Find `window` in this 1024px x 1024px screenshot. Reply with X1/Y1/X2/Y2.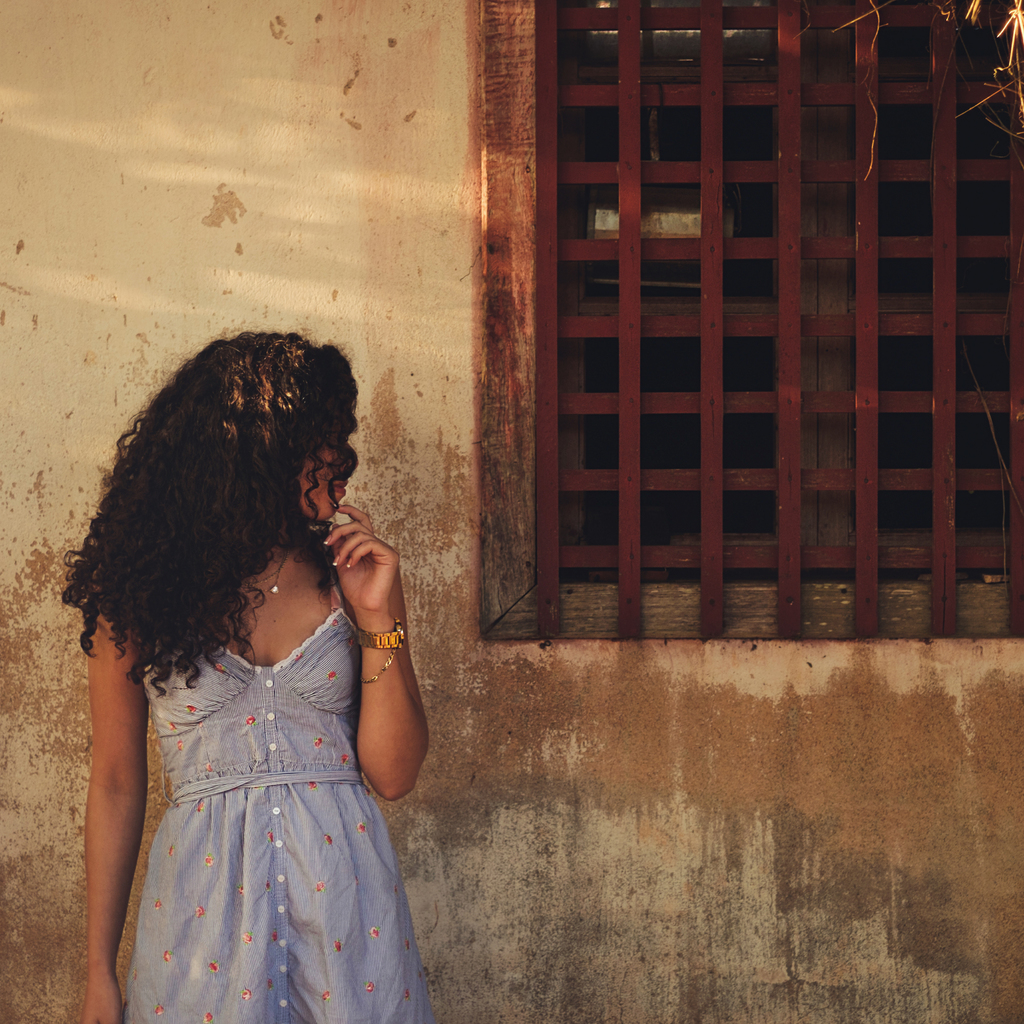
467/0/1023/642.
